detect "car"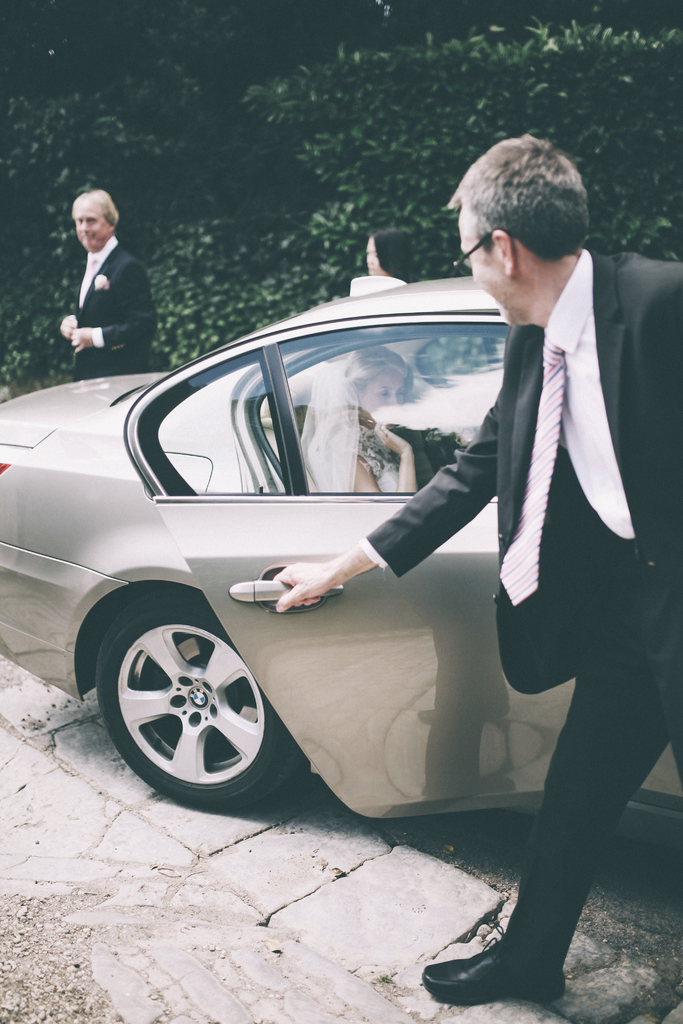
0, 267, 682, 818
